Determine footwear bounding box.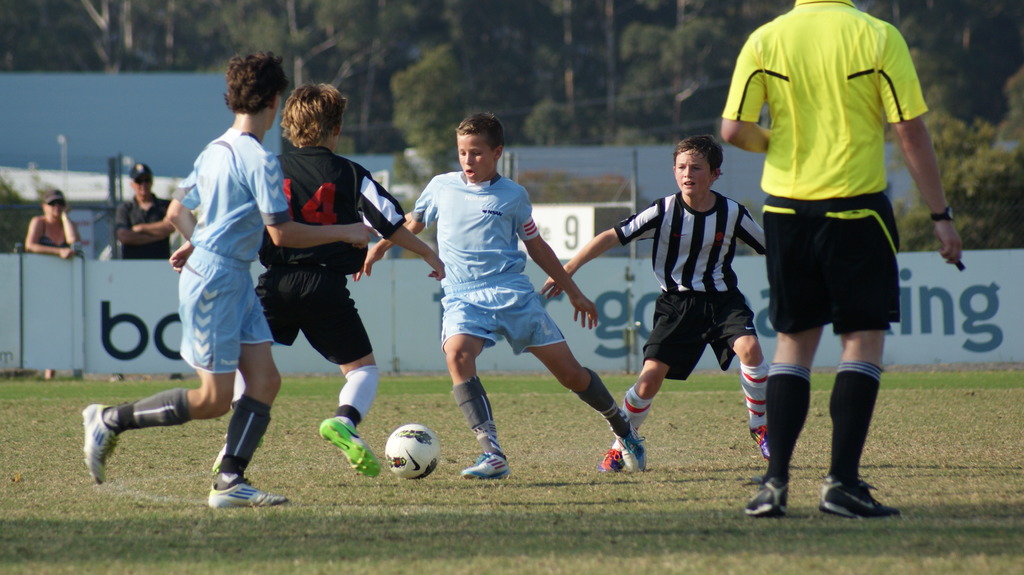
Determined: crop(615, 416, 649, 474).
